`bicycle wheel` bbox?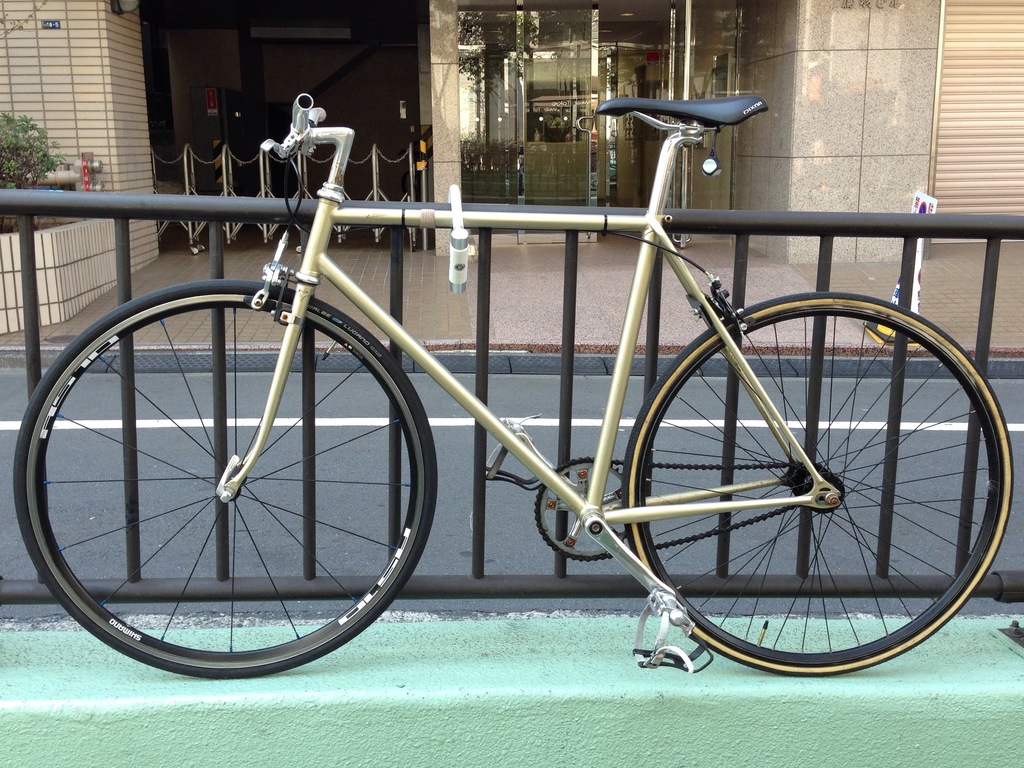
[x1=605, y1=300, x2=995, y2=689]
